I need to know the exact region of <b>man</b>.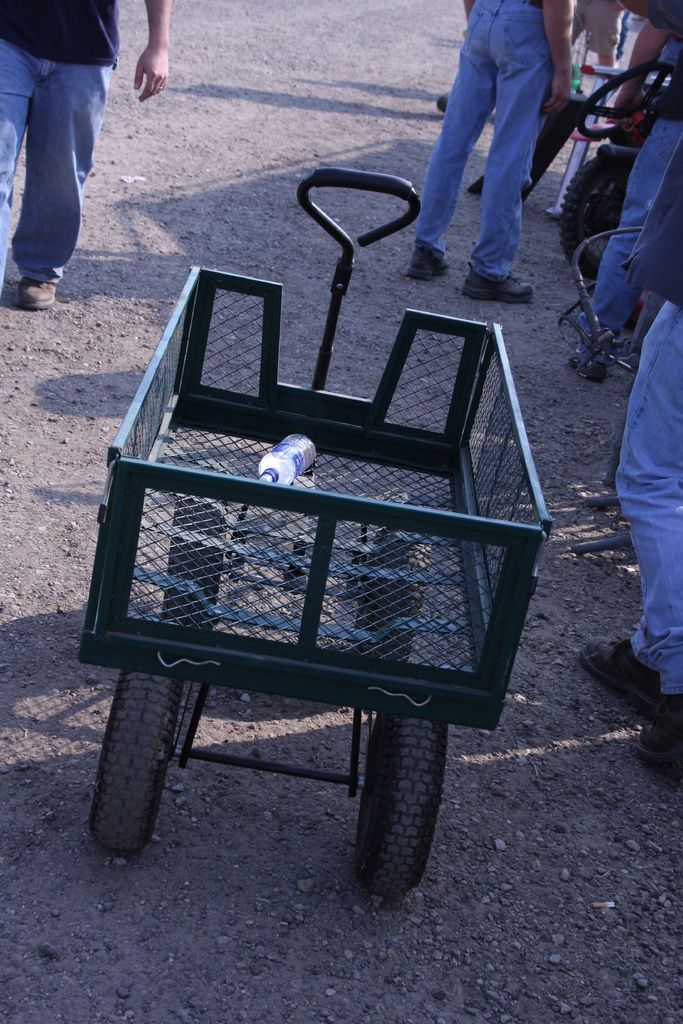
Region: 0:0:169:317.
